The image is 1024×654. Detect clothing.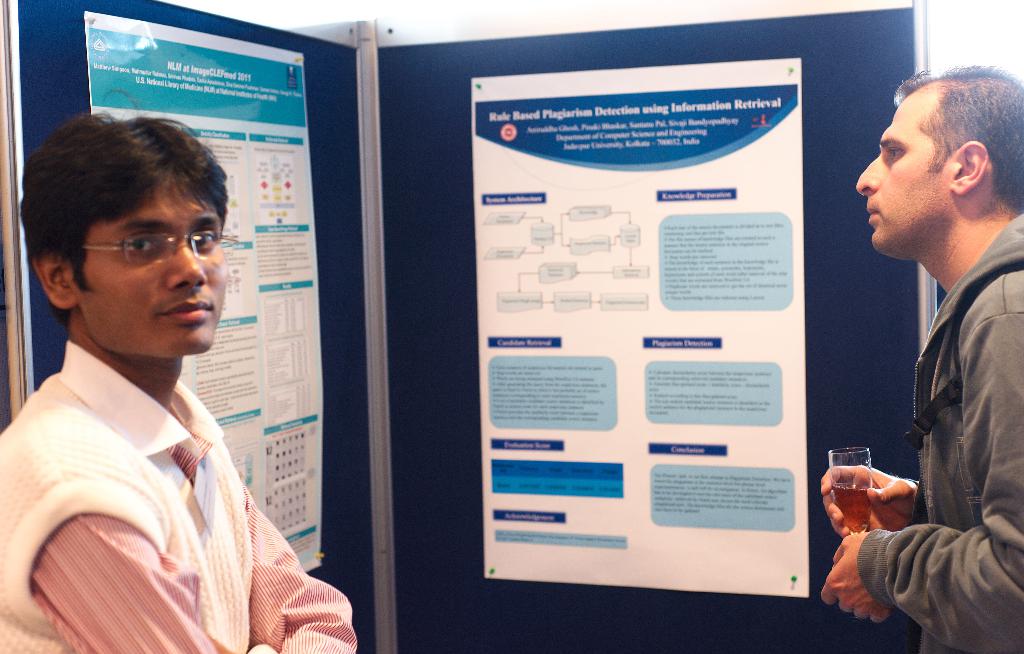
Detection: box=[31, 295, 330, 650].
